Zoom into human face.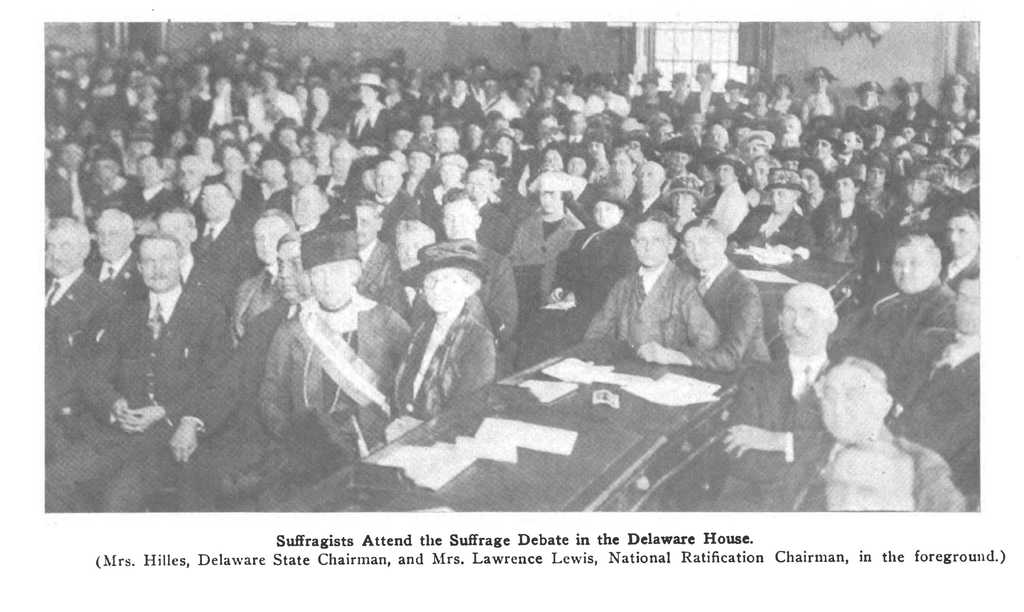
Zoom target: 307 258 351 305.
